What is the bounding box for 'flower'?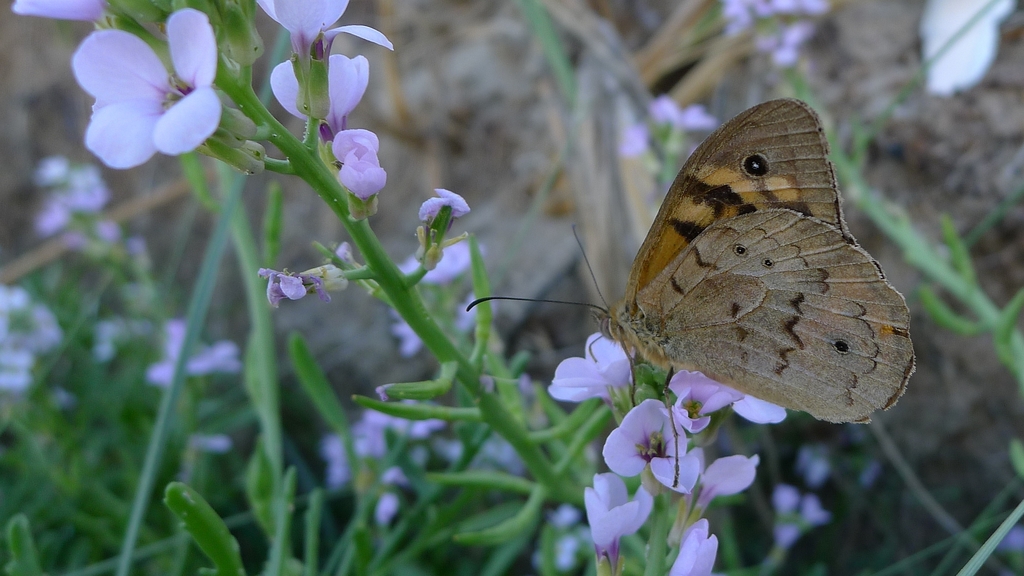
{"left": 668, "top": 373, "right": 791, "bottom": 423}.
